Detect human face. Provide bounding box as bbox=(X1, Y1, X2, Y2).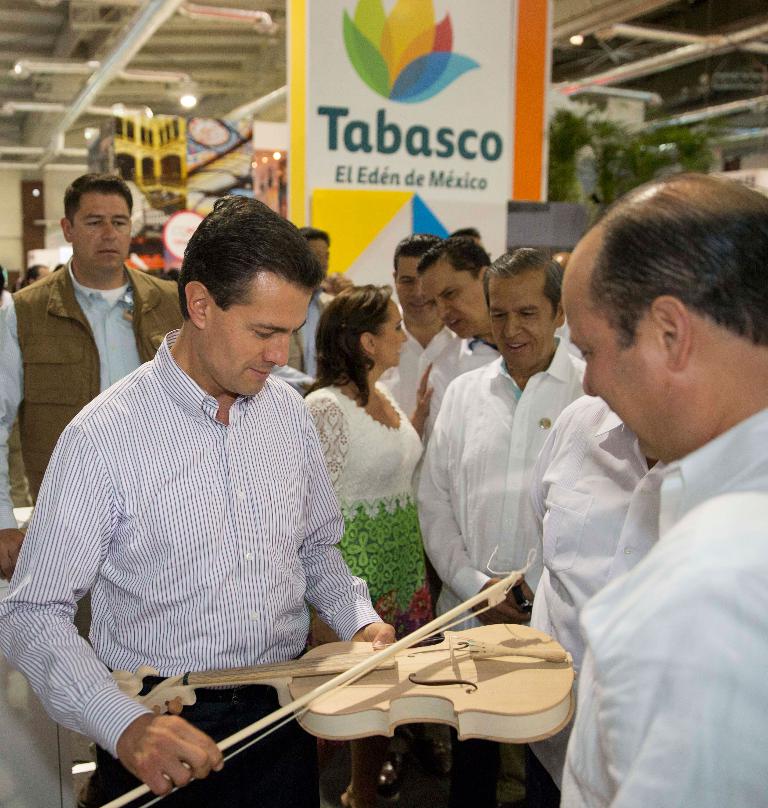
bbox=(399, 249, 422, 310).
